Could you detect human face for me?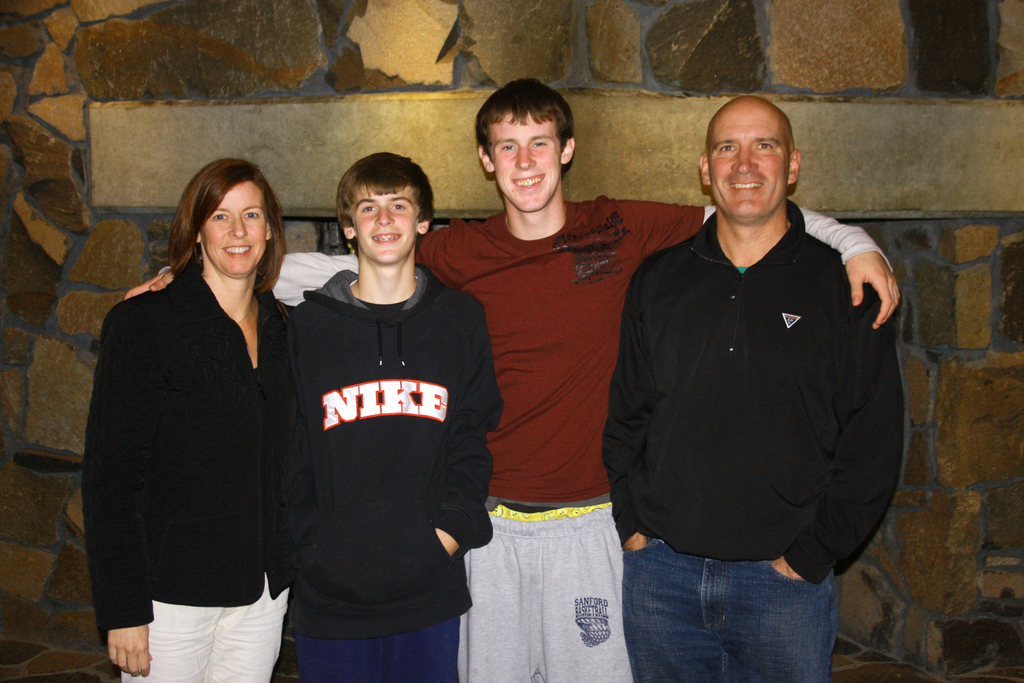
Detection result: box=[706, 108, 789, 220].
